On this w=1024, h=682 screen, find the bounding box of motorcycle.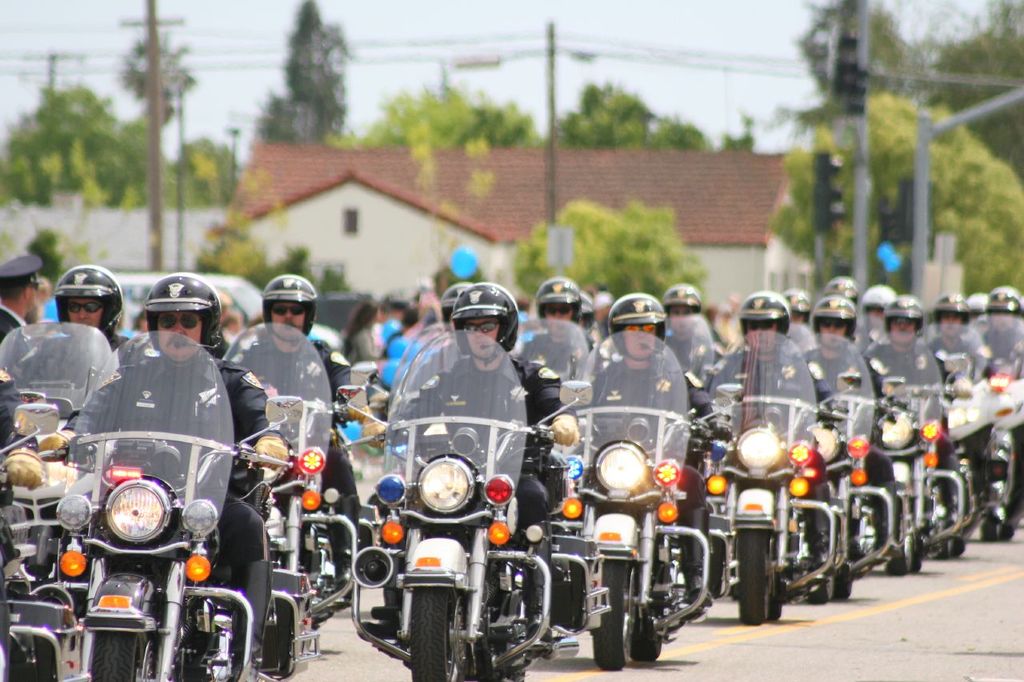
Bounding box: 0 382 65 681.
